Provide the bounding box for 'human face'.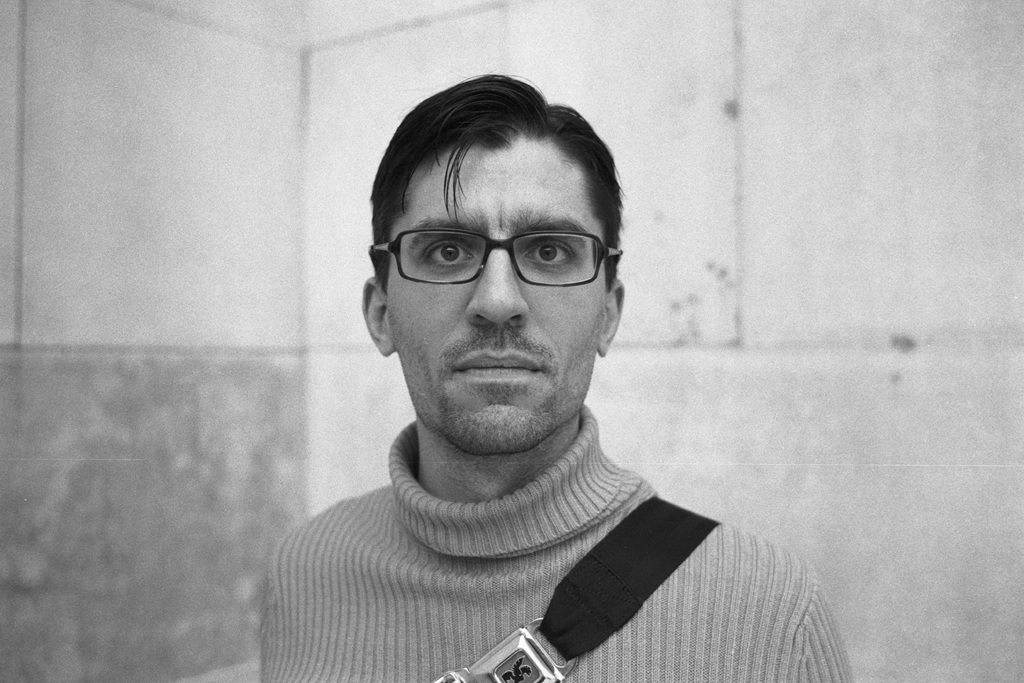
(385,131,598,455).
